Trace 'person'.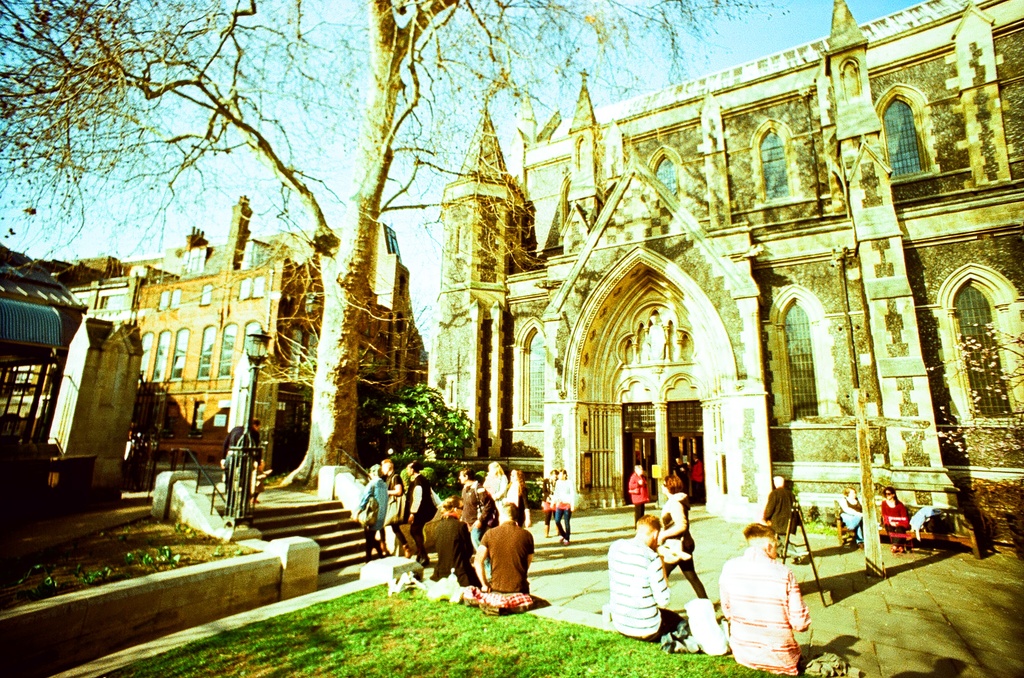
Traced to (left=840, top=489, right=861, bottom=545).
